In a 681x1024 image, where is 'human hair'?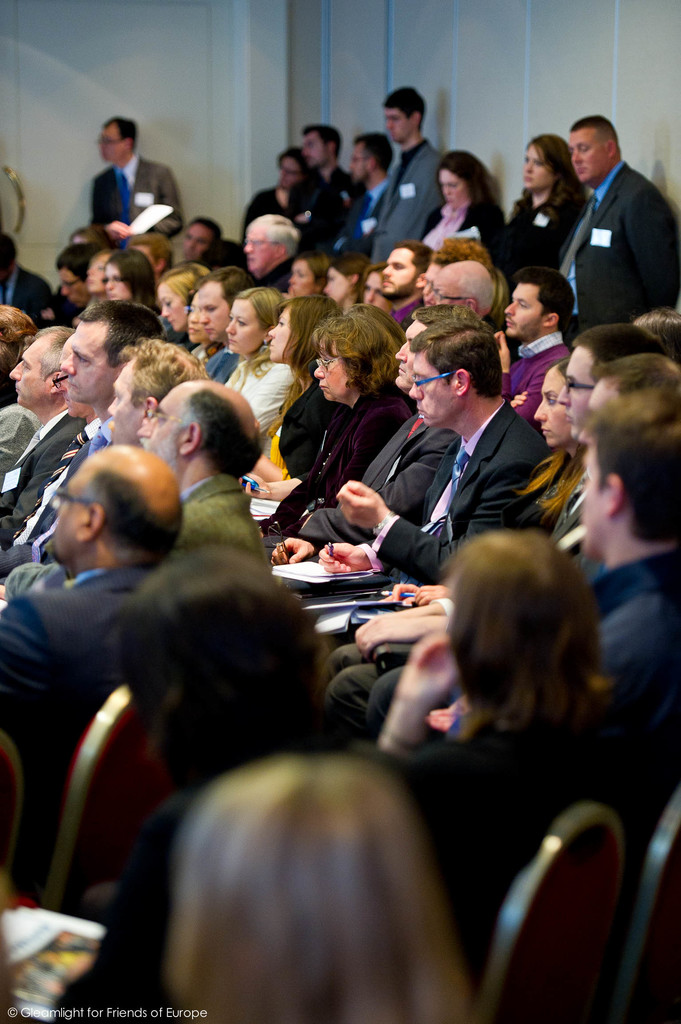
bbox(583, 388, 680, 545).
